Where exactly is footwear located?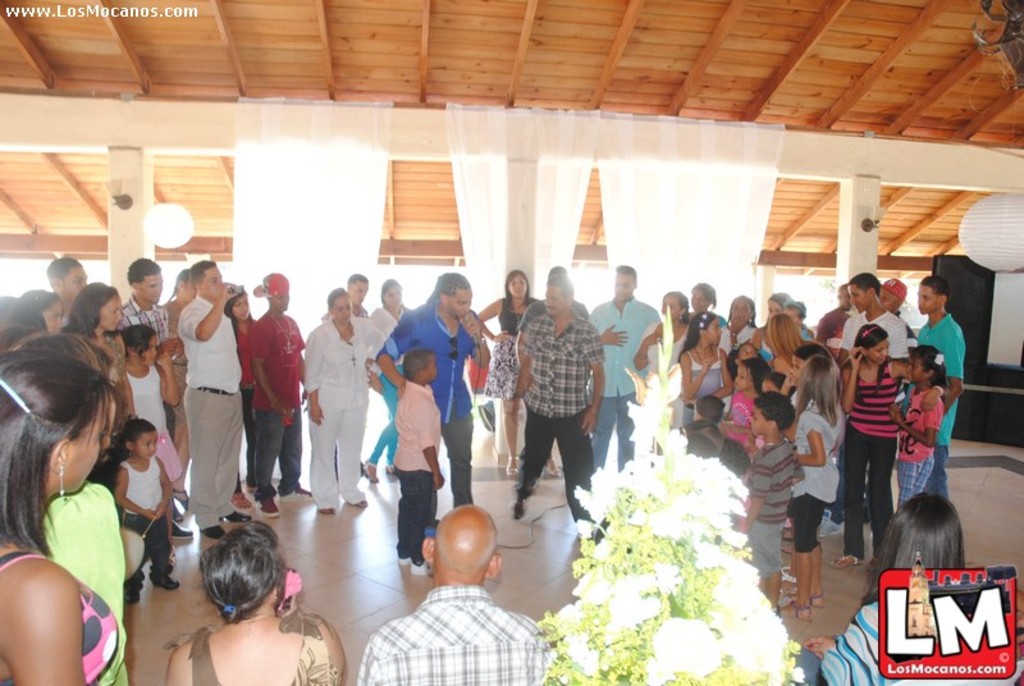
Its bounding box is box(507, 454, 517, 475).
